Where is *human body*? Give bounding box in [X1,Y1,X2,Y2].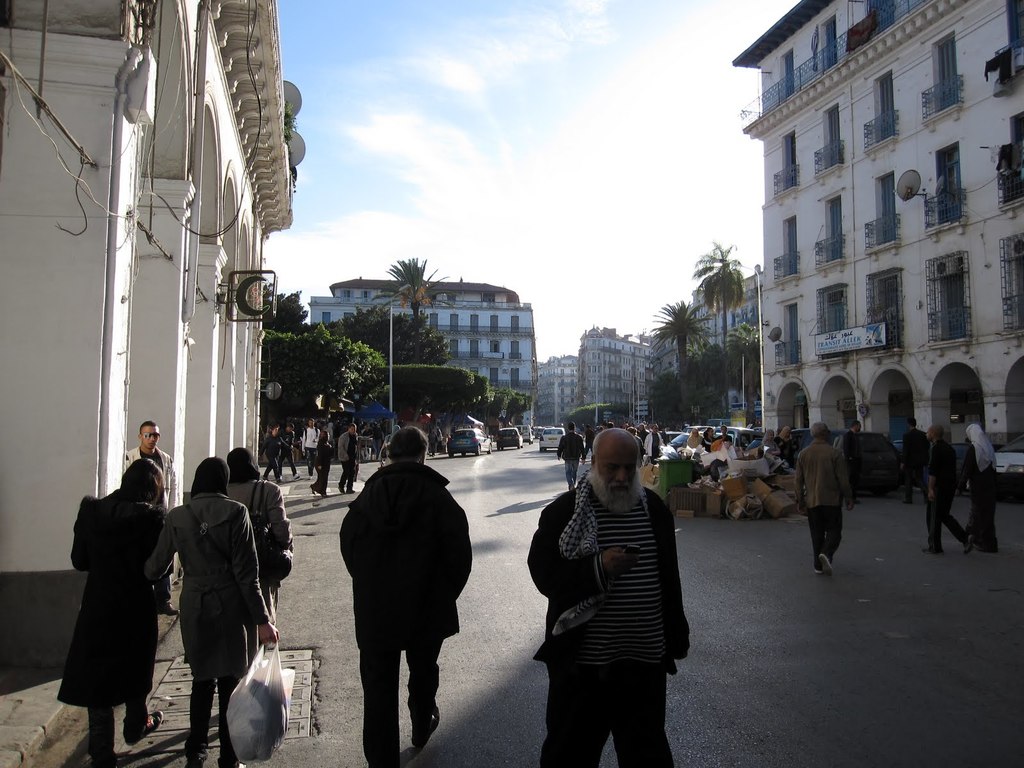
[310,444,332,495].
